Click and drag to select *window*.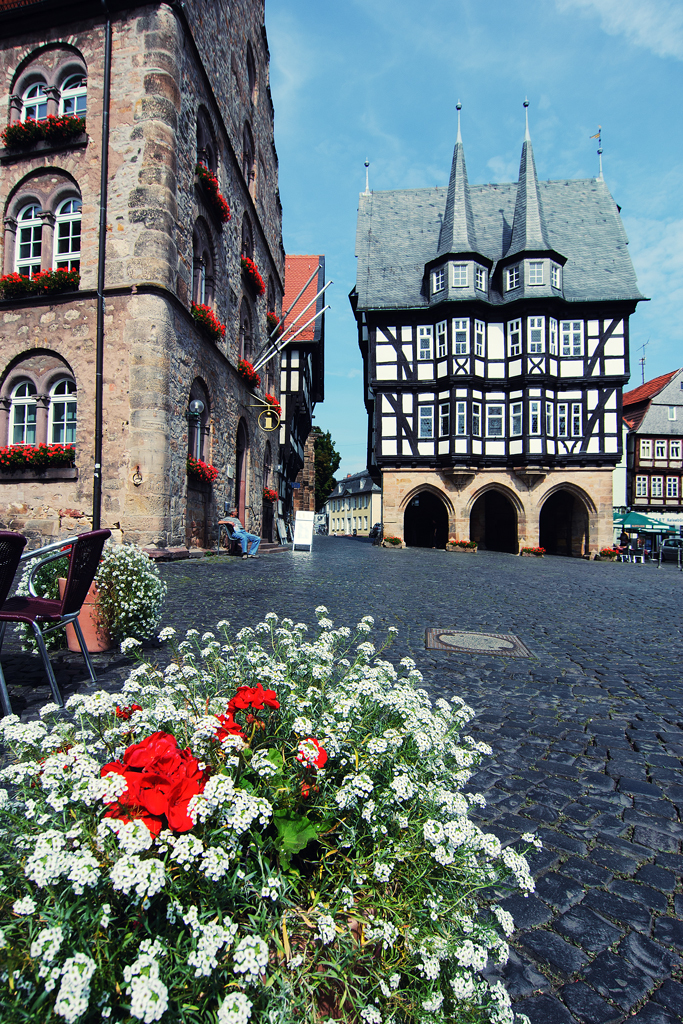
Selection: crop(549, 260, 561, 283).
